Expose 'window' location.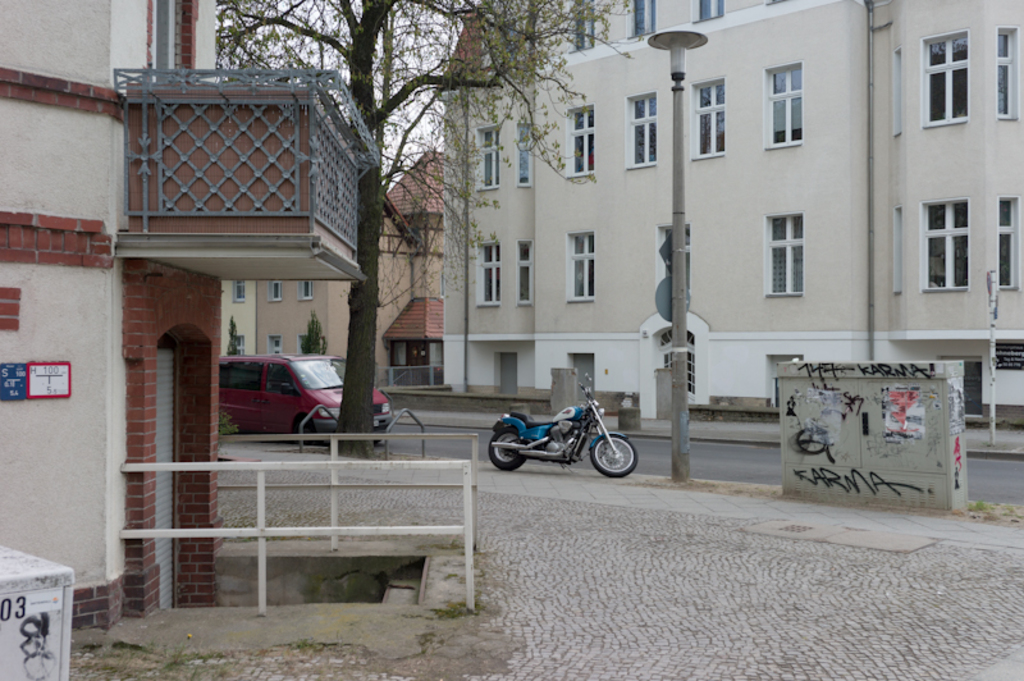
Exposed at {"x1": 300, "y1": 337, "x2": 328, "y2": 355}.
